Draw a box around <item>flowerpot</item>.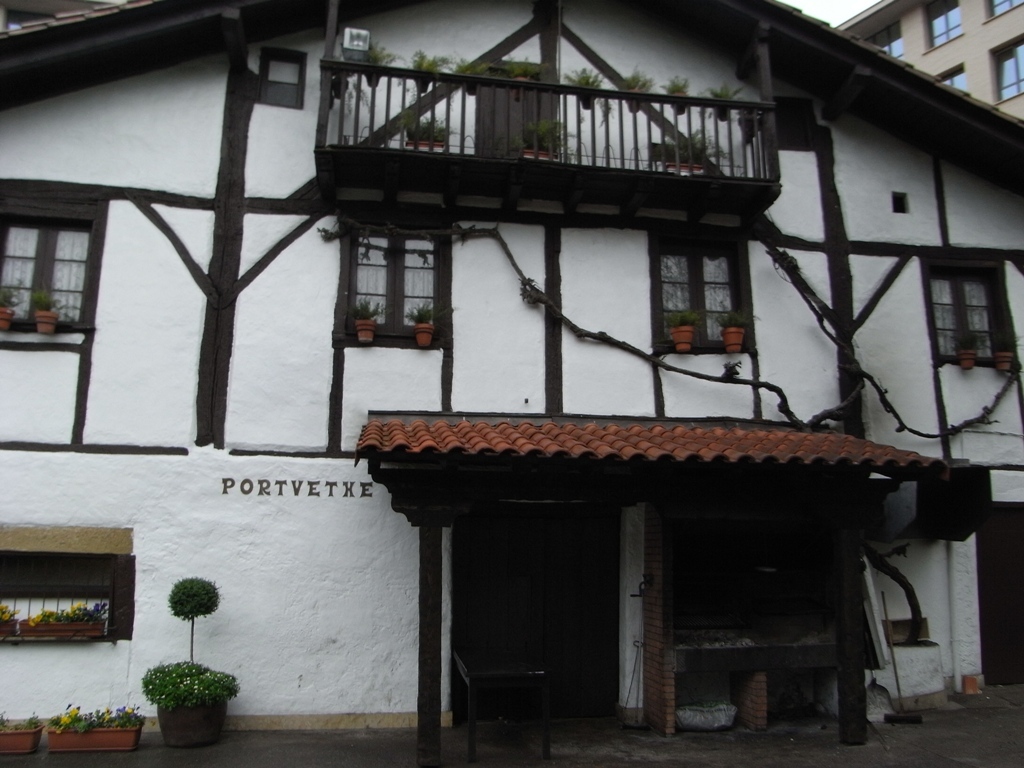
bbox(711, 92, 736, 123).
